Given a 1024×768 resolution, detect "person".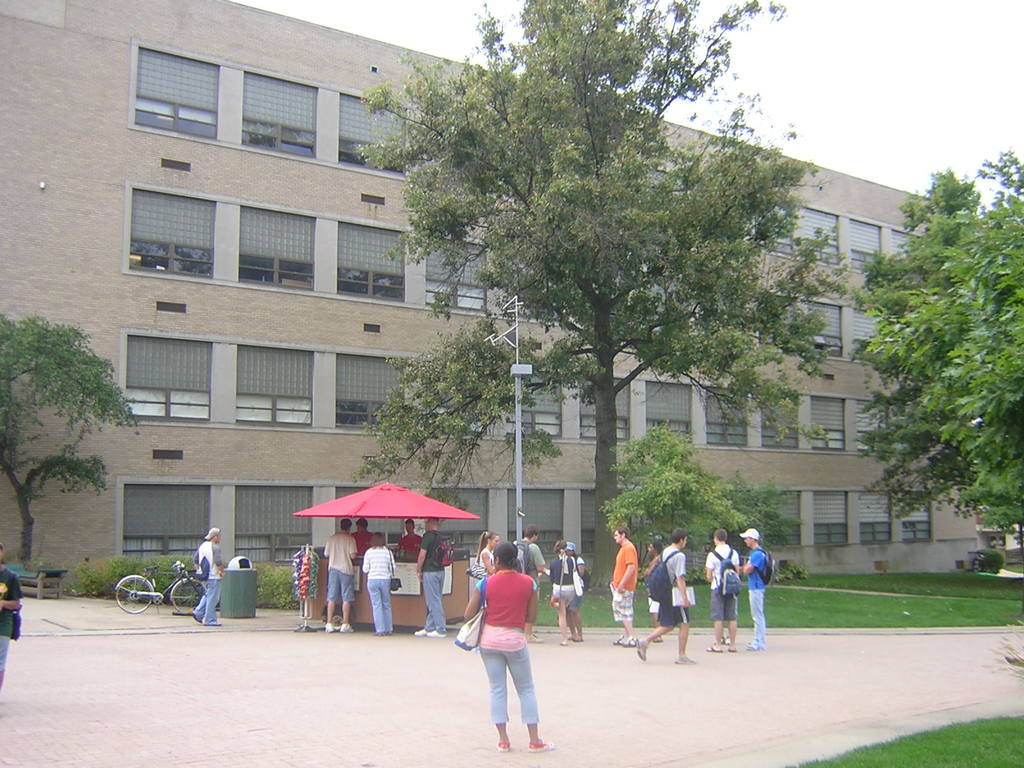
(353,519,373,555).
